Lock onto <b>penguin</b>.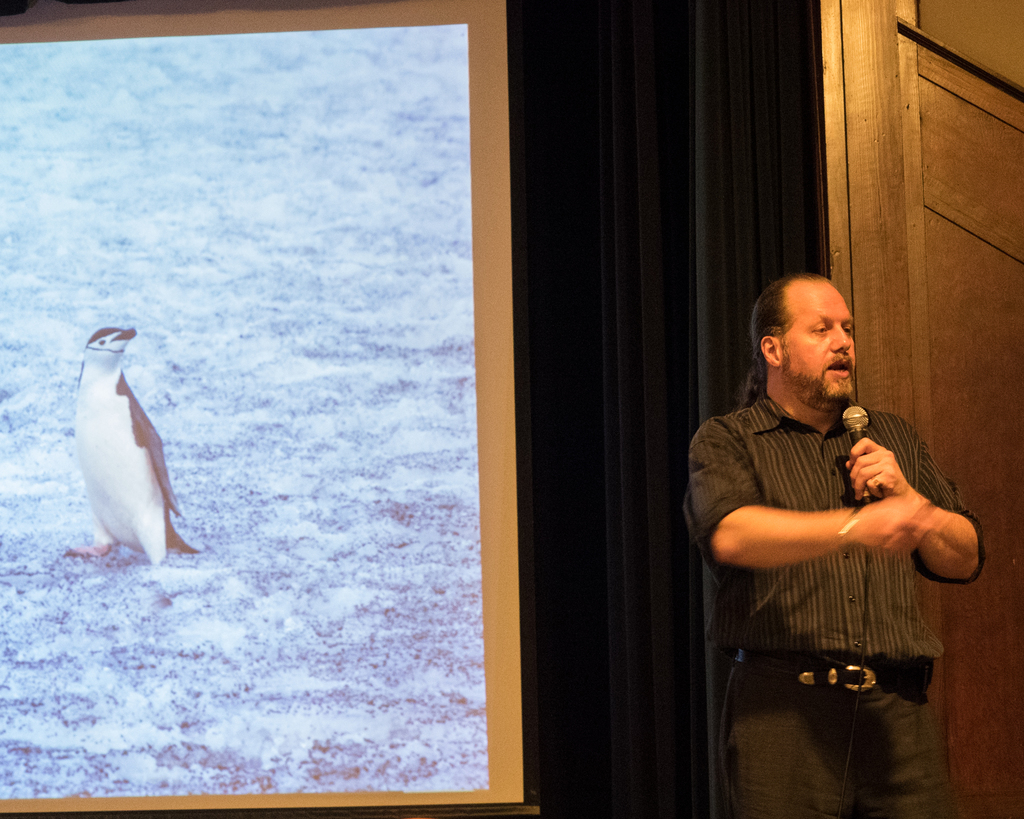
Locked: (left=56, top=322, right=205, bottom=569).
